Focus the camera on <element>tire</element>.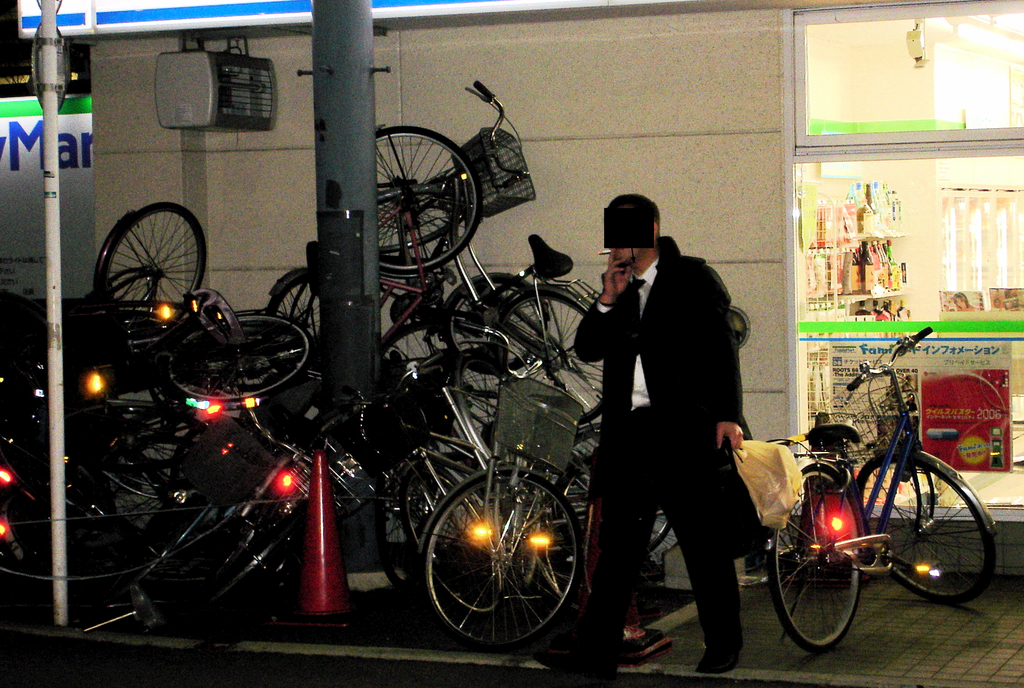
Focus region: x1=374, y1=126, x2=481, y2=273.
